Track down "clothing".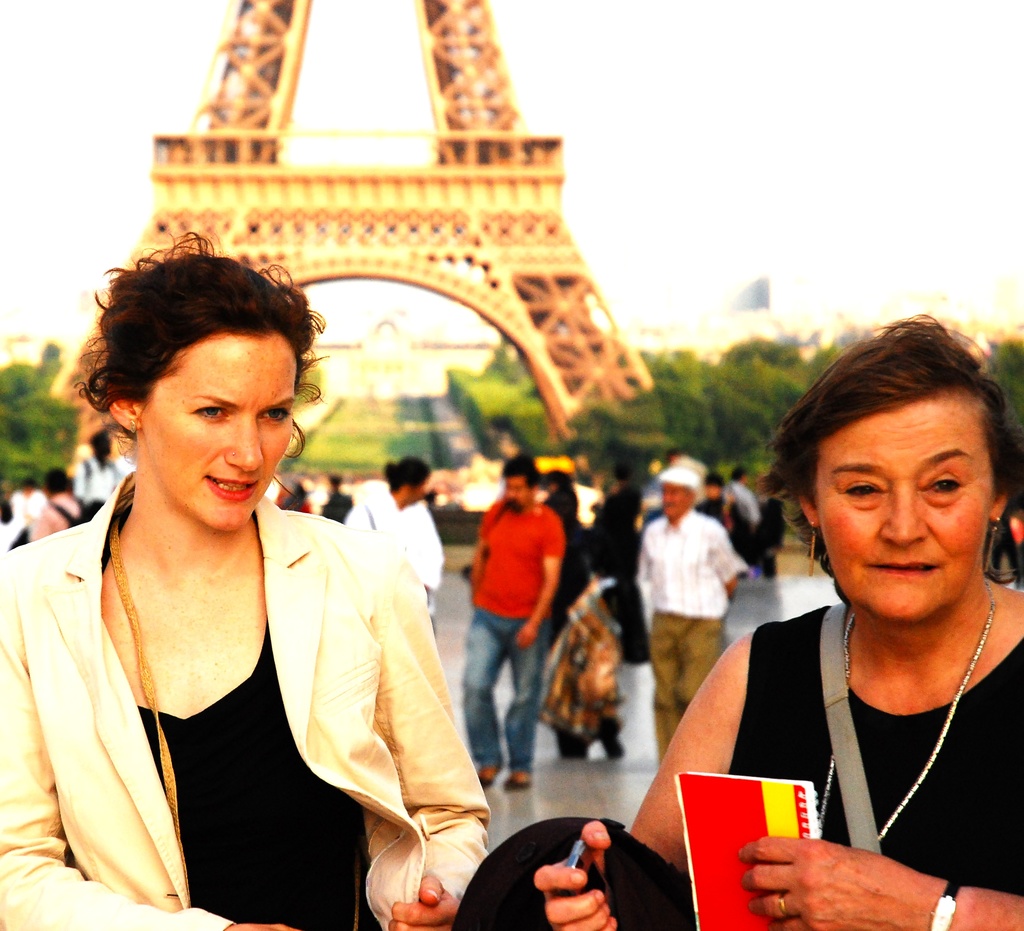
Tracked to [40, 435, 490, 913].
